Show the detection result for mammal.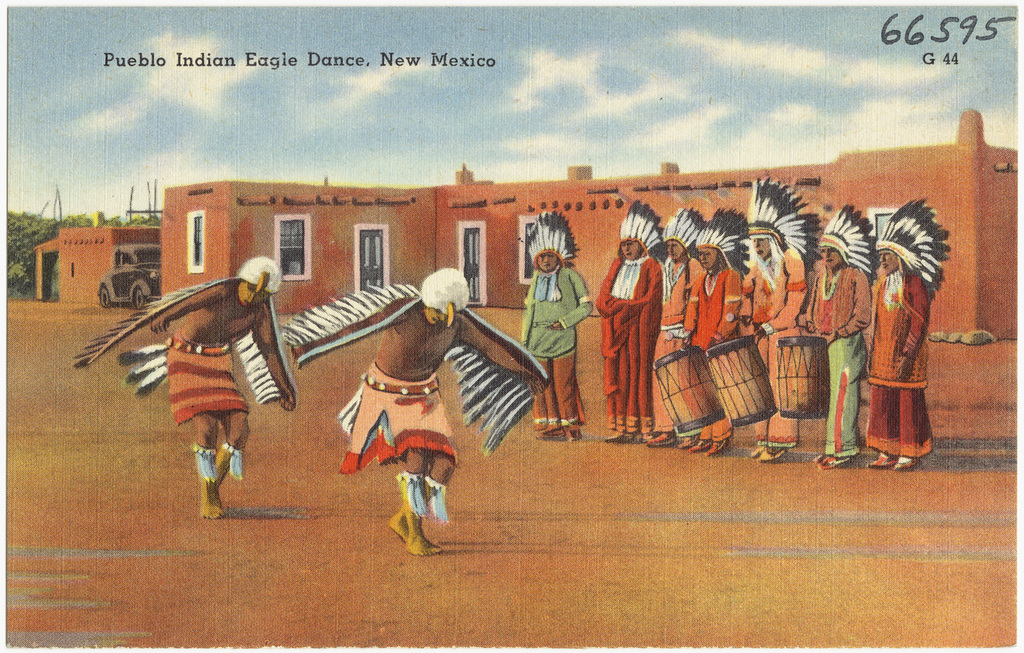
box=[593, 195, 670, 442].
